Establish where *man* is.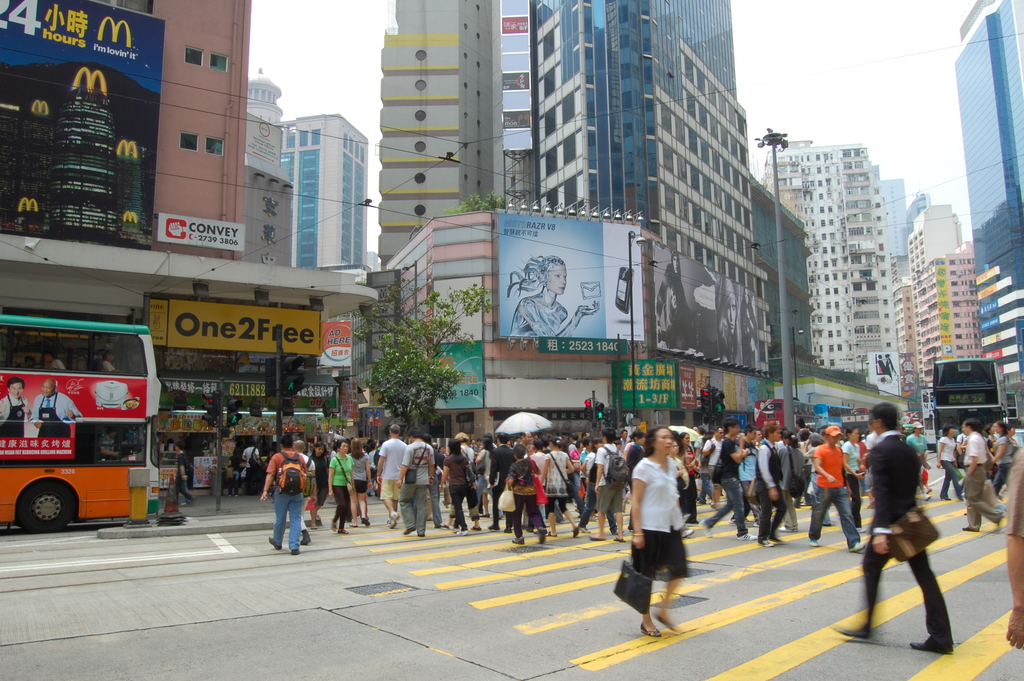
Established at rect(400, 432, 429, 539).
